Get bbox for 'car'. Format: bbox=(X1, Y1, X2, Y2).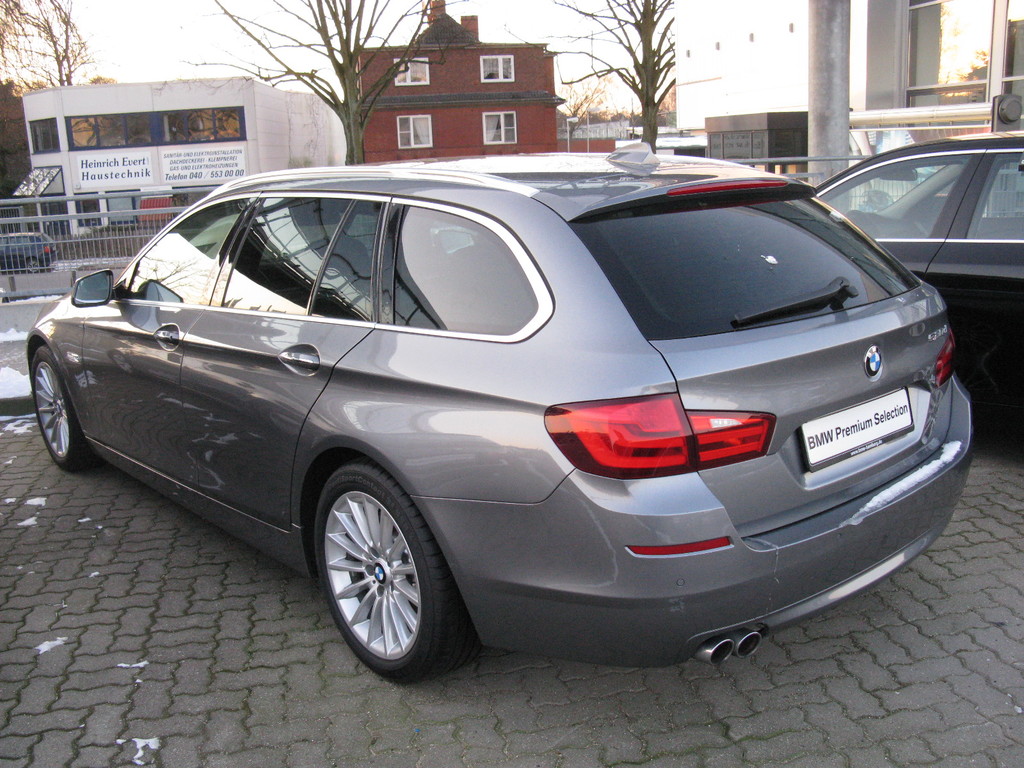
bbox=(805, 135, 1023, 353).
